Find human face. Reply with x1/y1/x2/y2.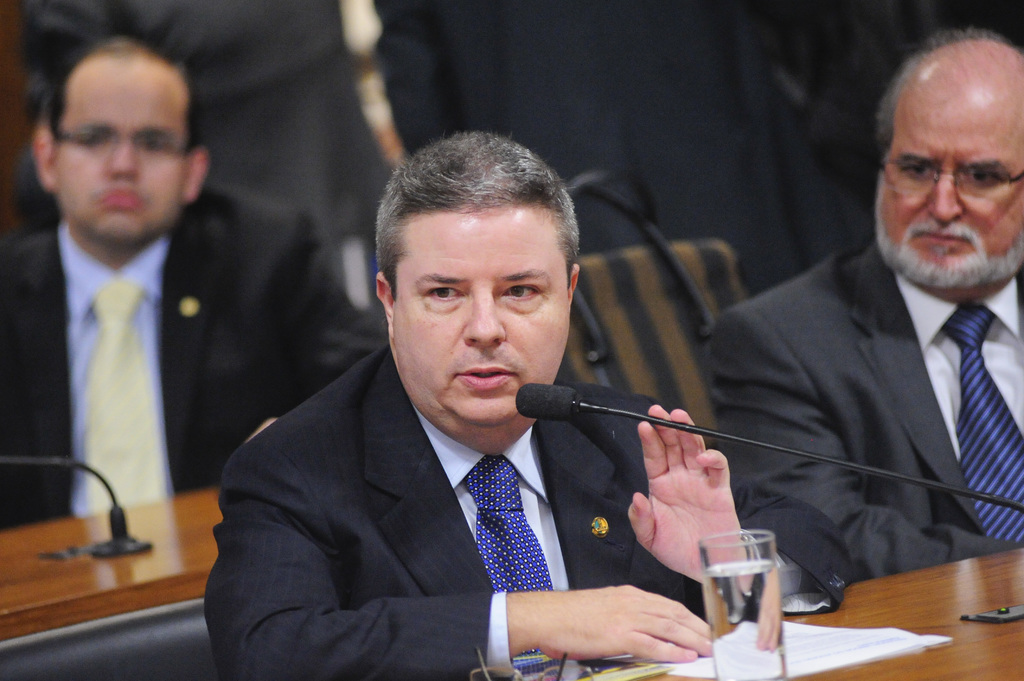
877/122/1021/285.
